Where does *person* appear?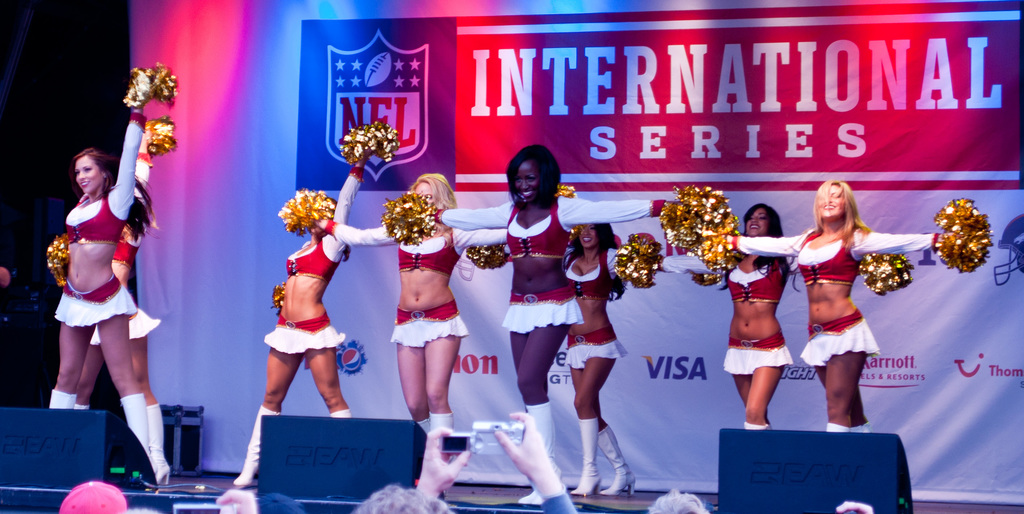
Appears at select_region(332, 128, 514, 465).
